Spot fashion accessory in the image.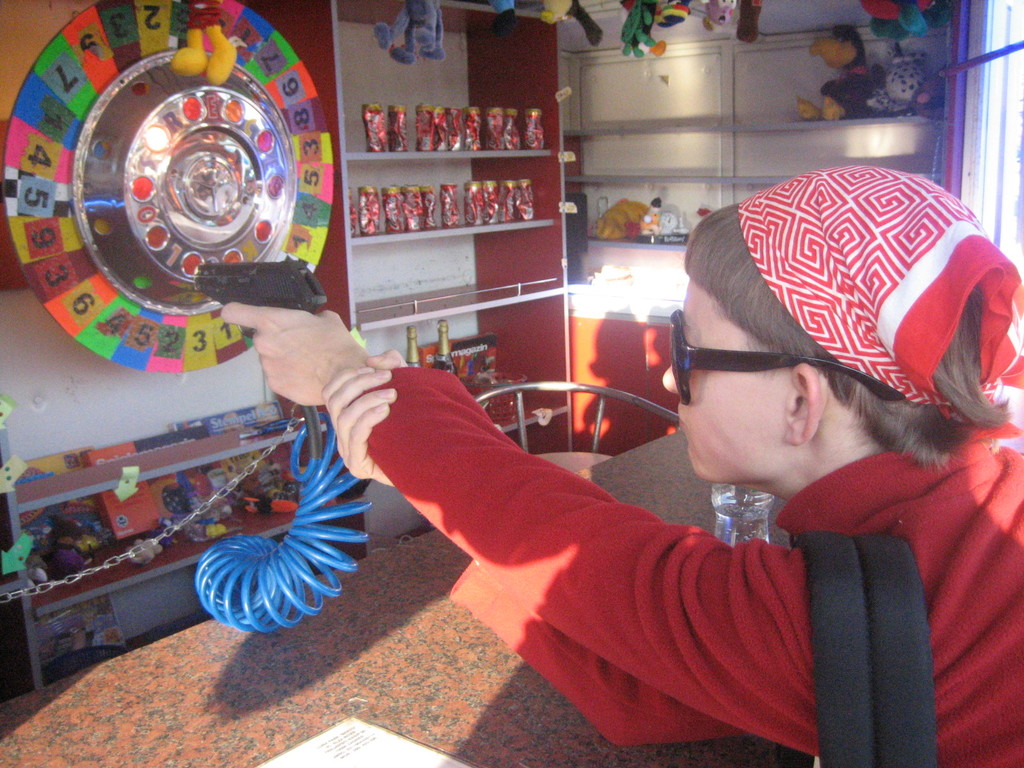
fashion accessory found at left=671, top=309, right=907, bottom=403.
